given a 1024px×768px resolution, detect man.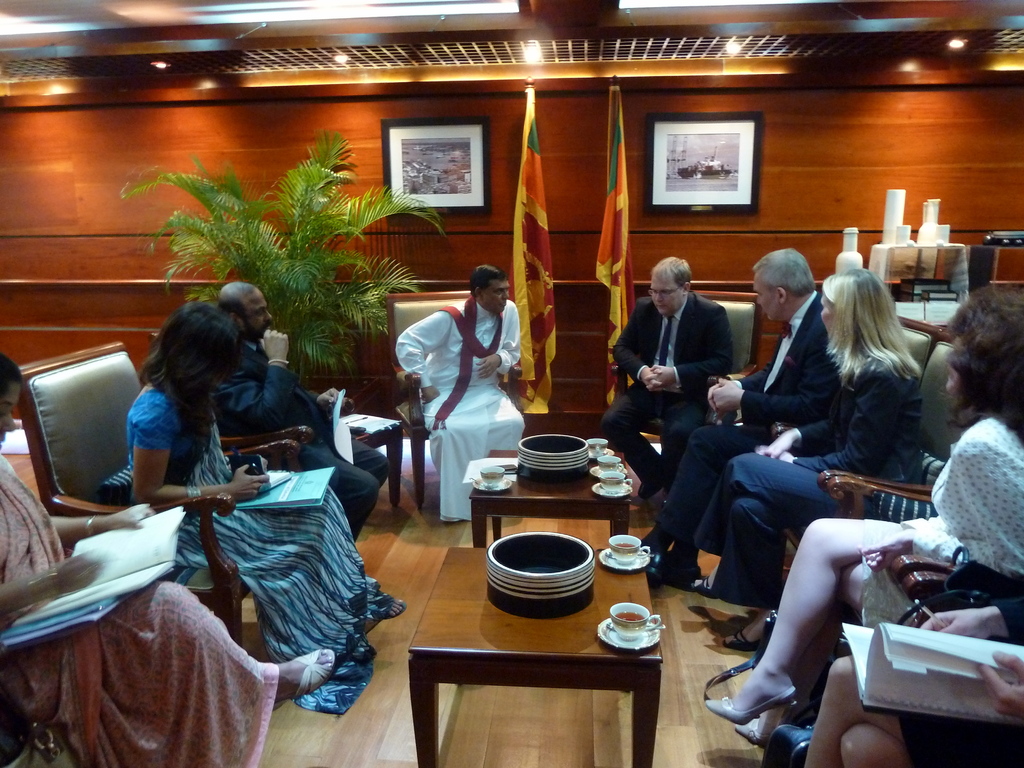
detection(395, 262, 520, 521).
